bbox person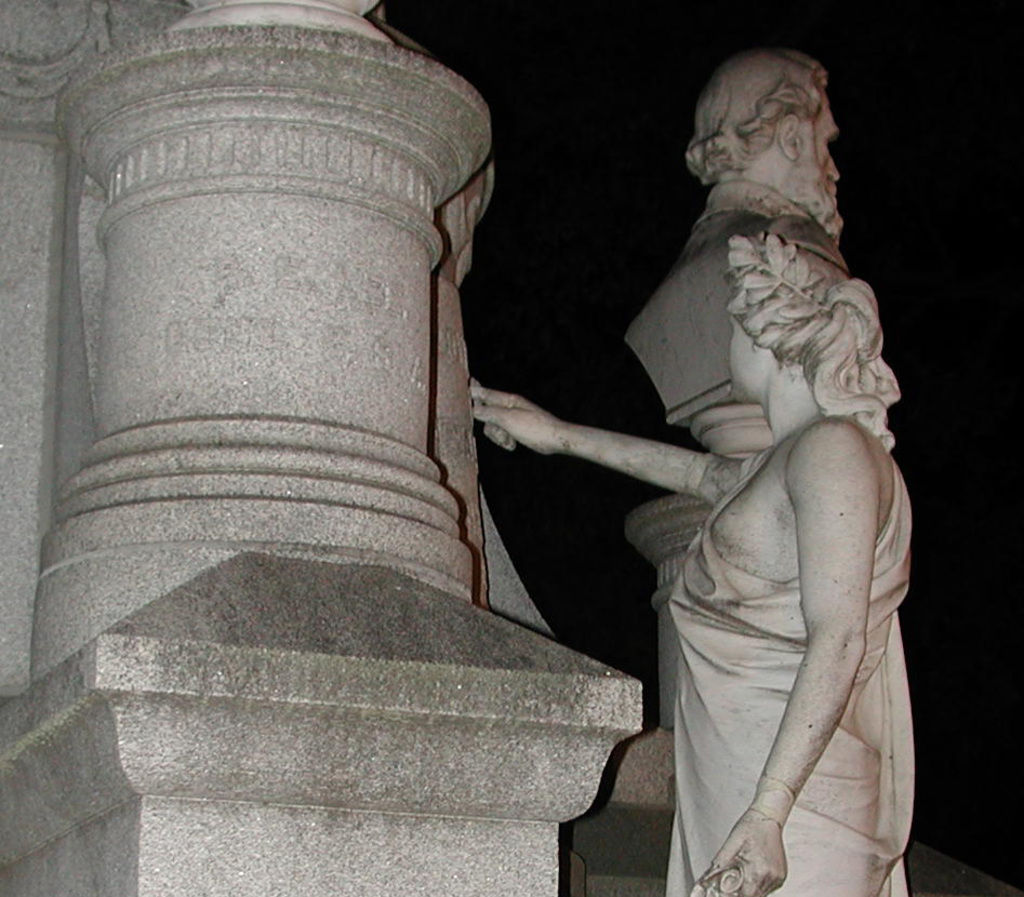
{"x1": 470, "y1": 214, "x2": 919, "y2": 896}
